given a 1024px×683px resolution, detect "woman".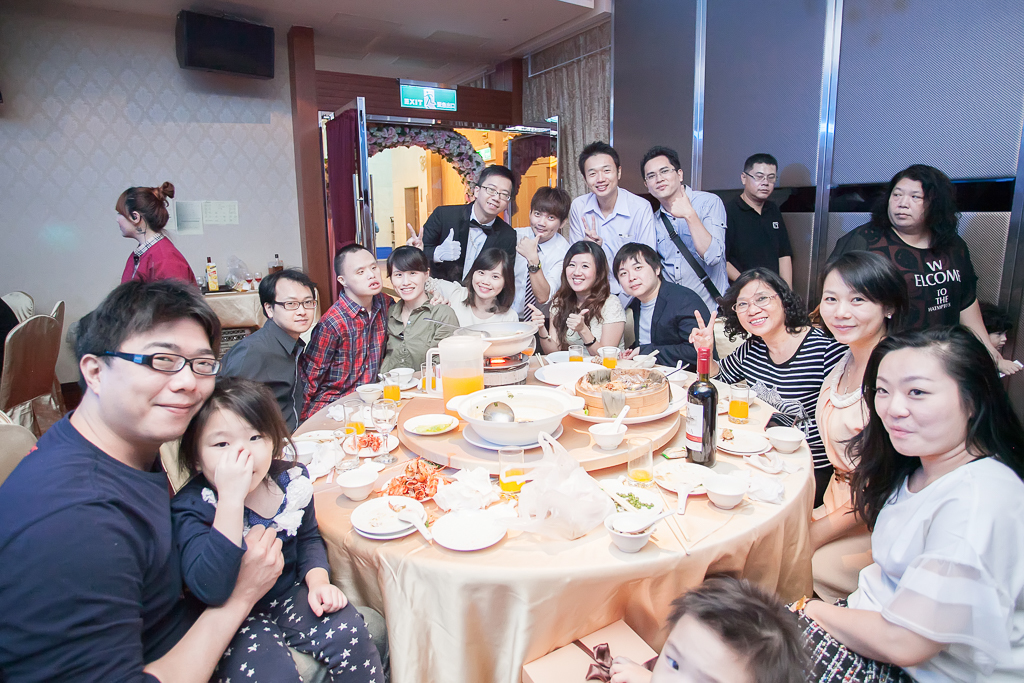
{"x1": 682, "y1": 268, "x2": 840, "y2": 512}.
